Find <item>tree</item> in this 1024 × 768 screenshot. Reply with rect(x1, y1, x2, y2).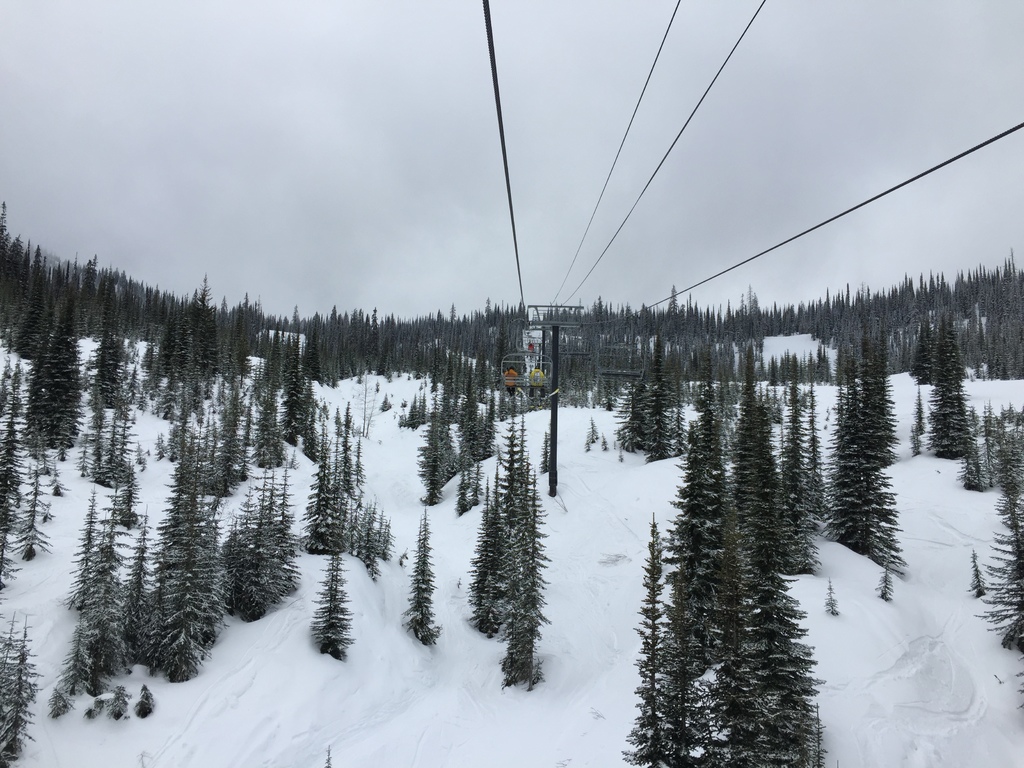
rect(273, 349, 332, 461).
